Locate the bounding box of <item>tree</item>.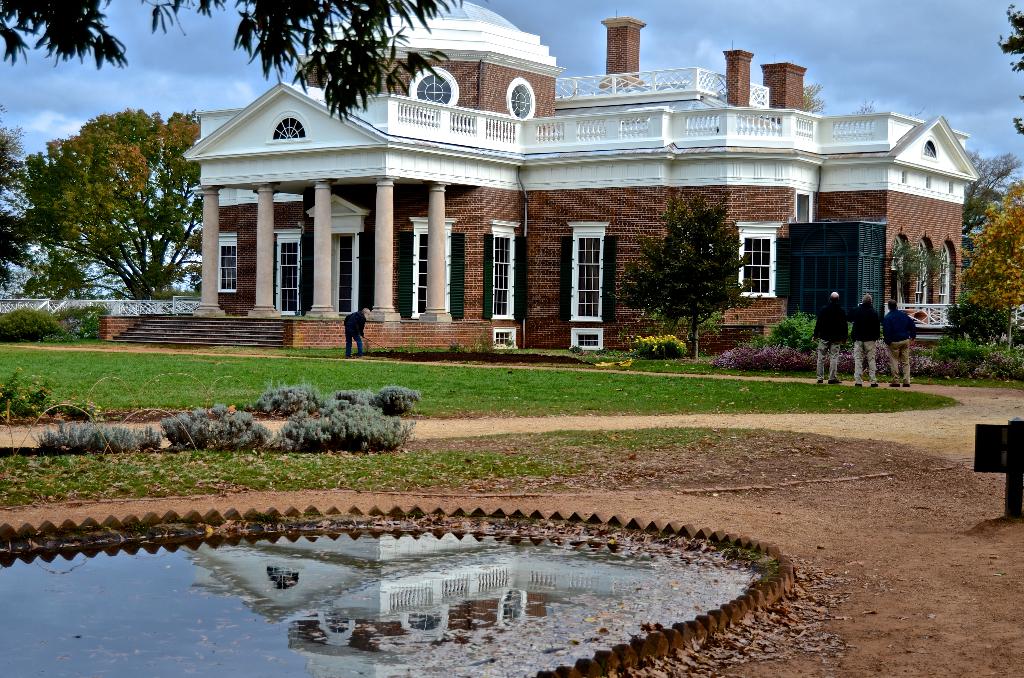
Bounding box: 0, 0, 465, 120.
